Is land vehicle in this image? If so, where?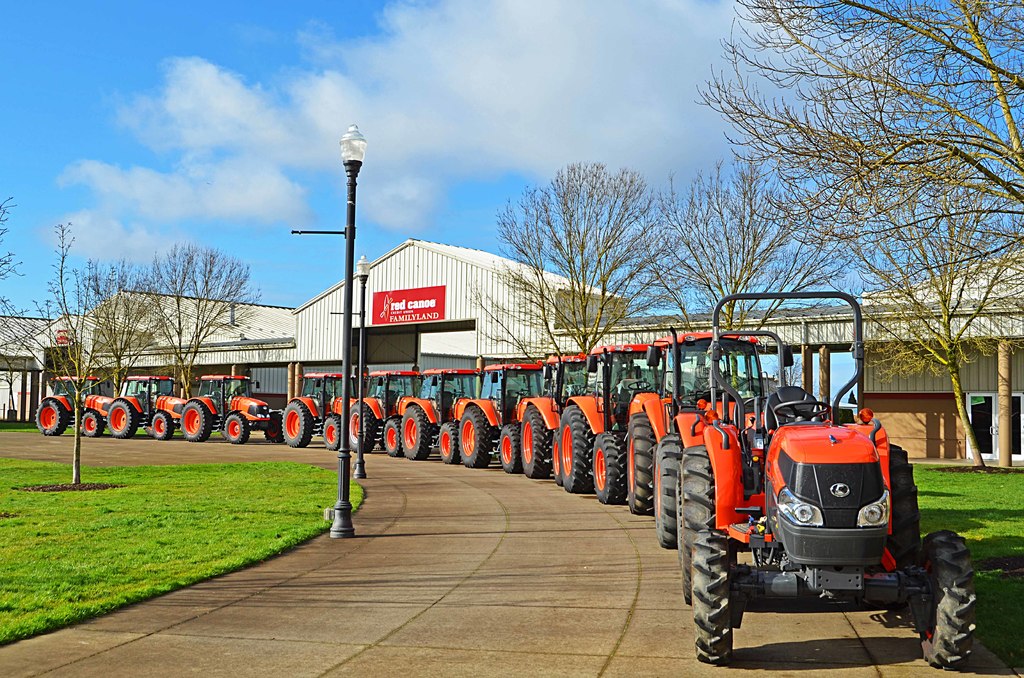
Yes, at <box>346,367,421,454</box>.
